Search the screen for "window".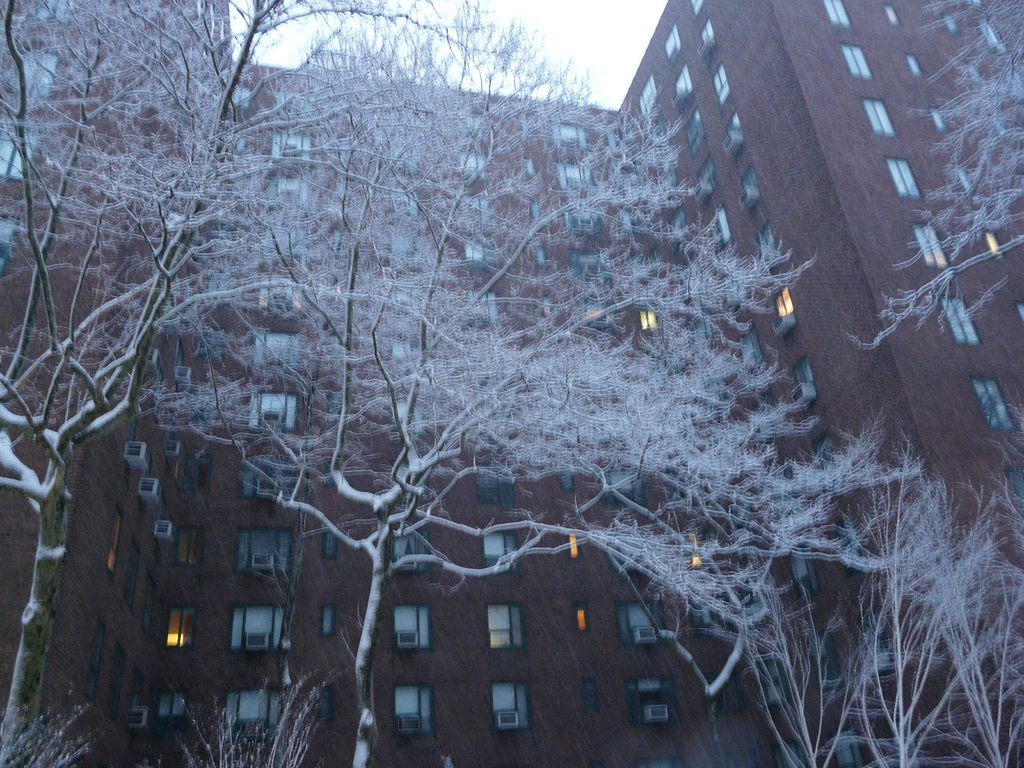
Found at detection(260, 275, 304, 316).
